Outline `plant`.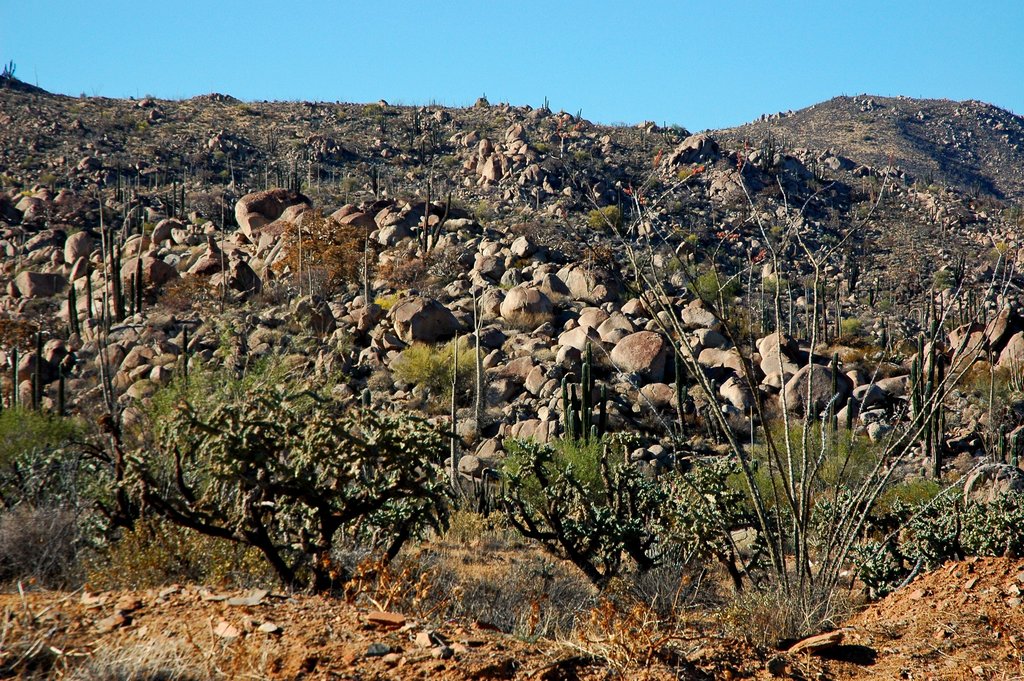
Outline: {"x1": 542, "y1": 350, "x2": 612, "y2": 450}.
